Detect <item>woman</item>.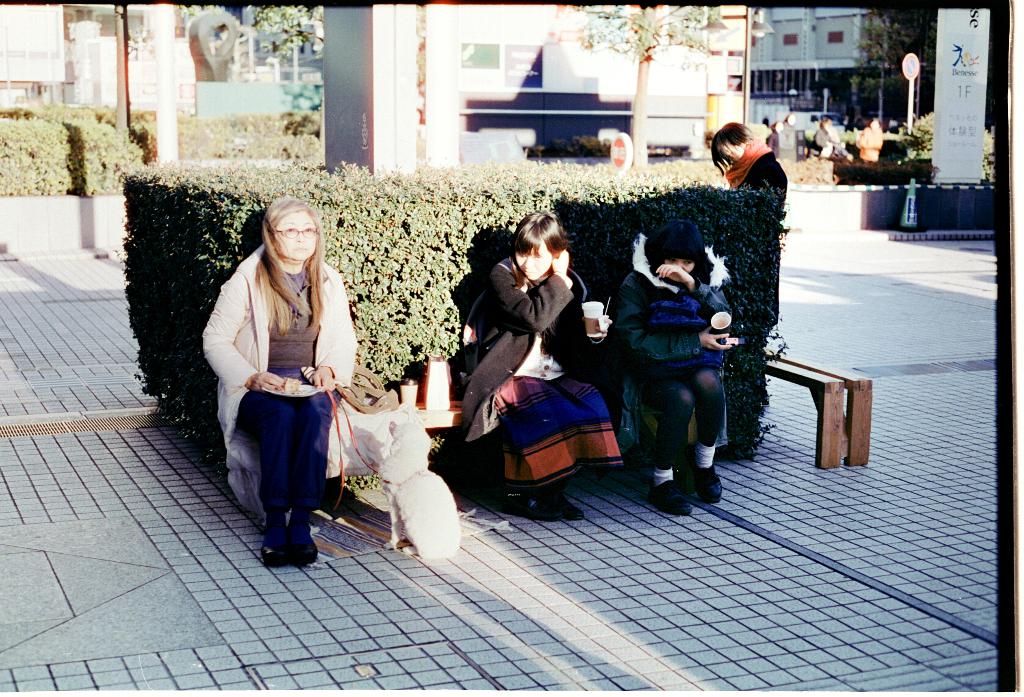
Detected at 456 206 627 526.
